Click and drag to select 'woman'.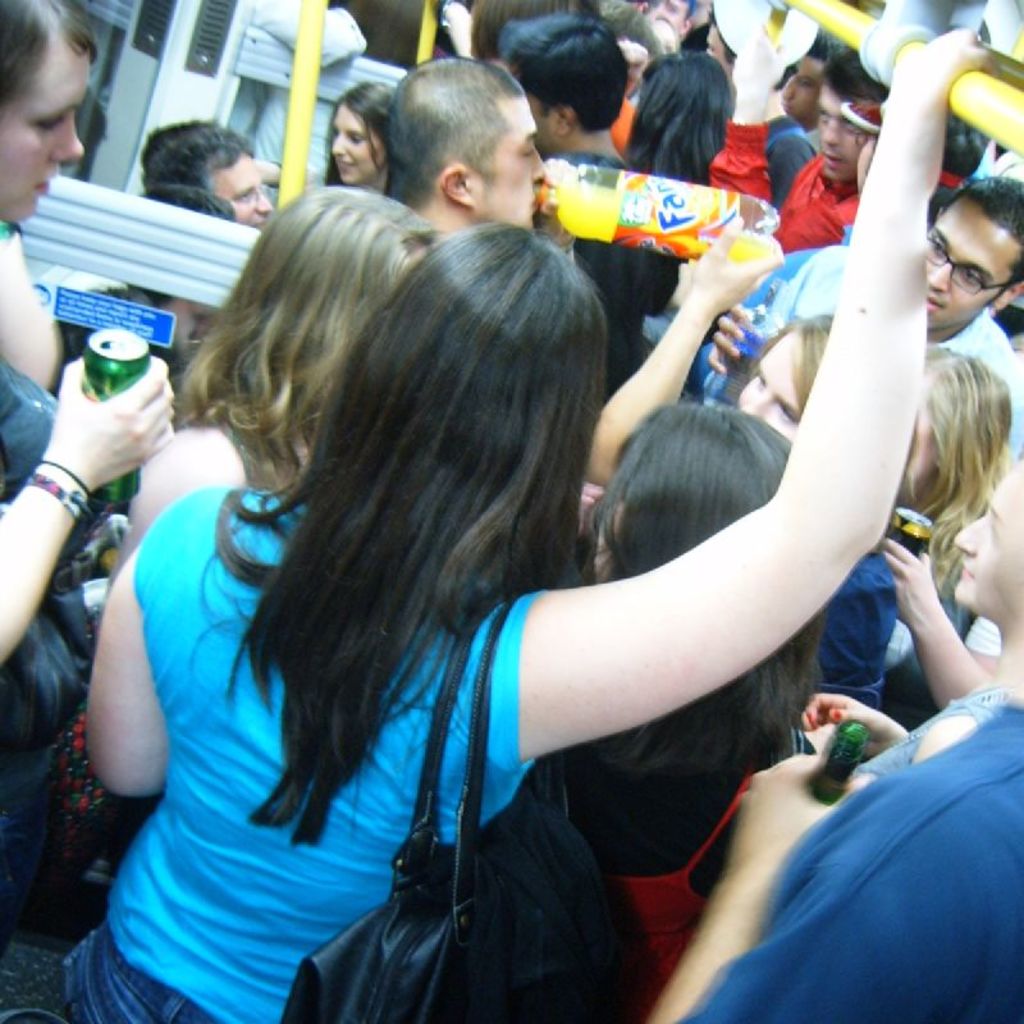
Selection: (left=142, top=60, right=863, bottom=1023).
